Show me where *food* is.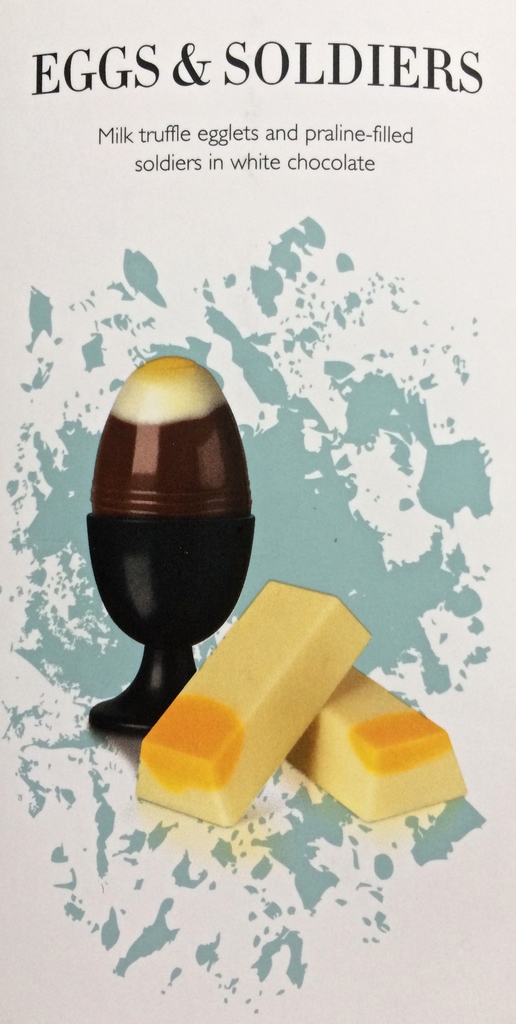
*food* is at locate(286, 664, 464, 824).
